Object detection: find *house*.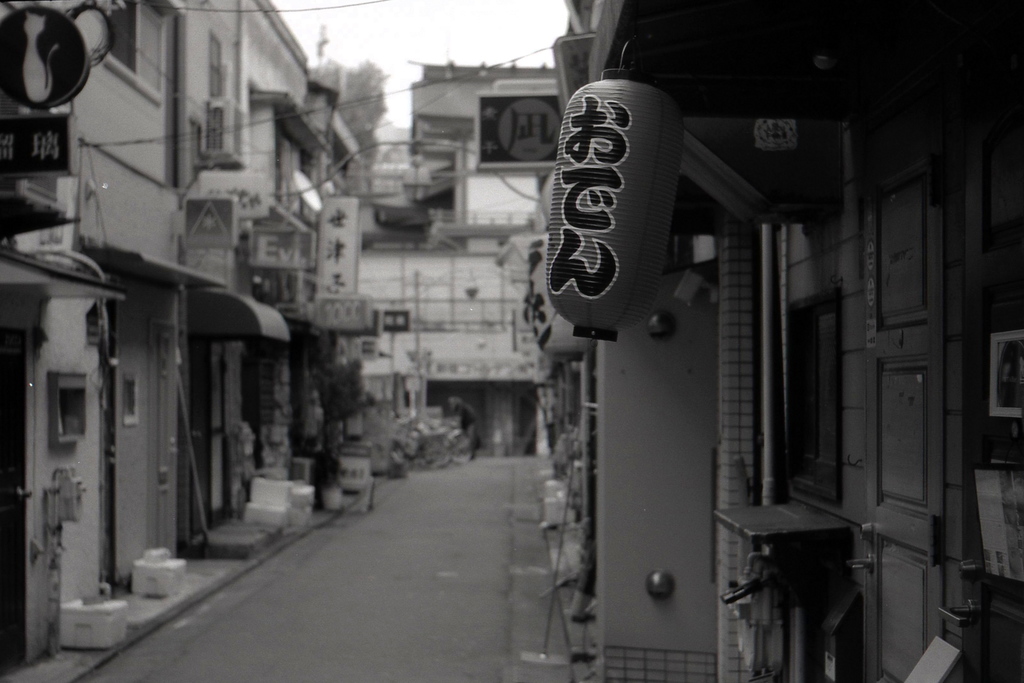
0/0/378/658.
